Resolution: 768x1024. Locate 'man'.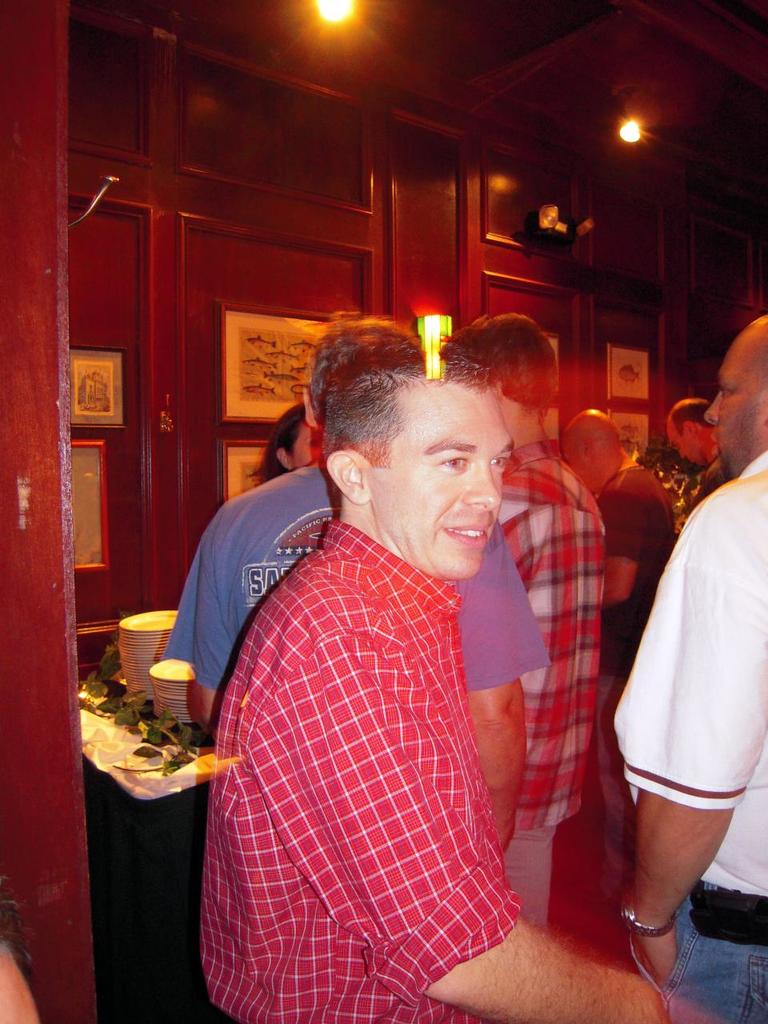
x1=554 y1=398 x2=688 y2=814.
